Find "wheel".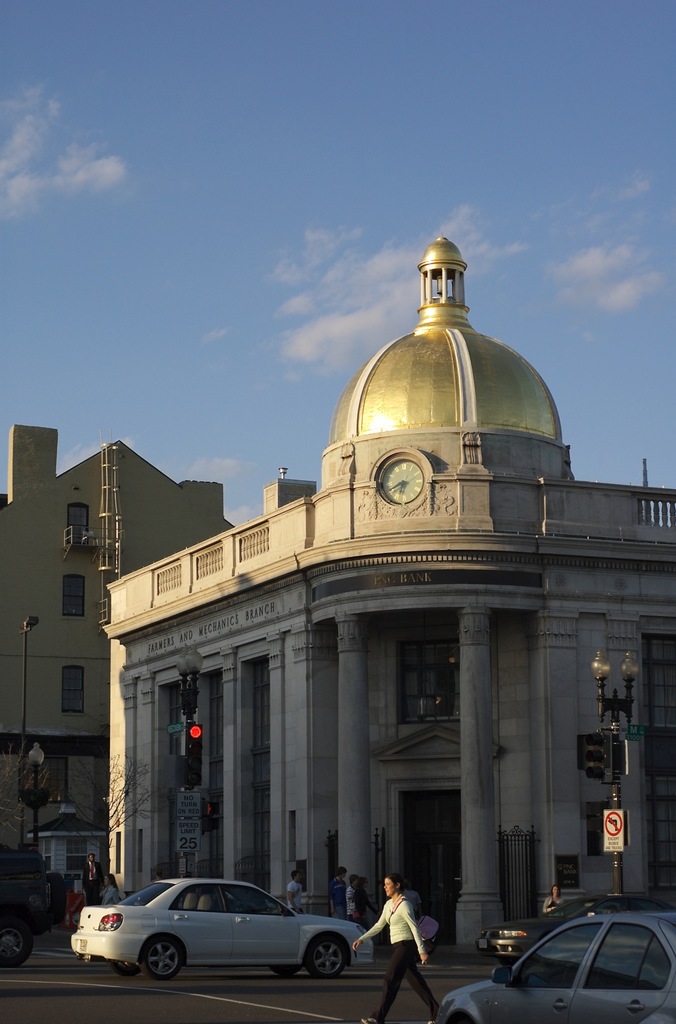
BBox(134, 931, 187, 980).
